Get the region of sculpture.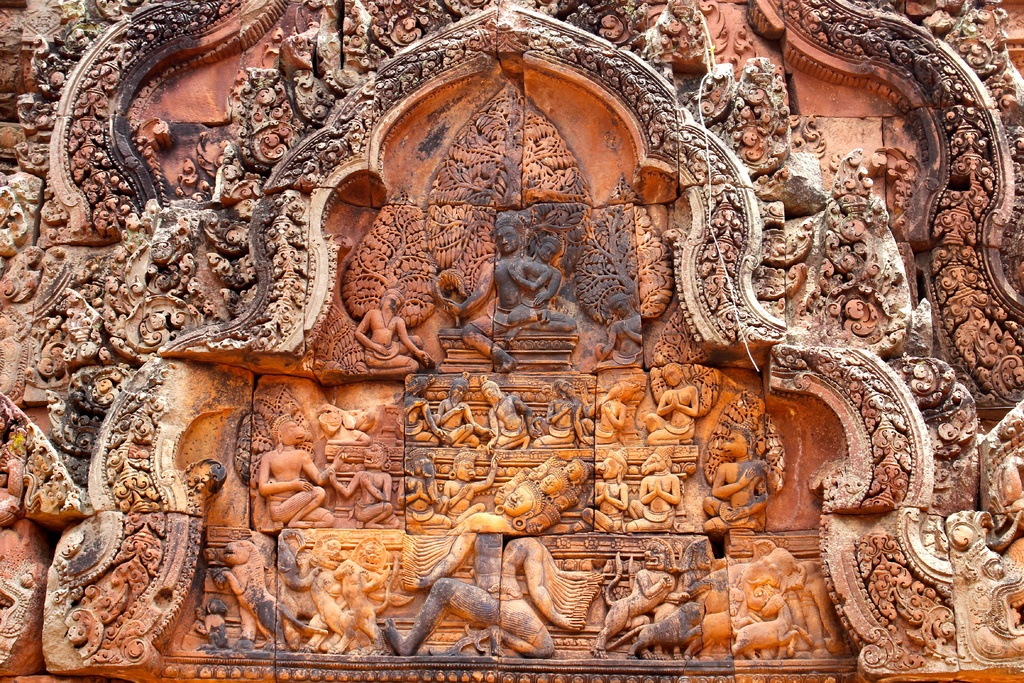
box(583, 379, 642, 440).
